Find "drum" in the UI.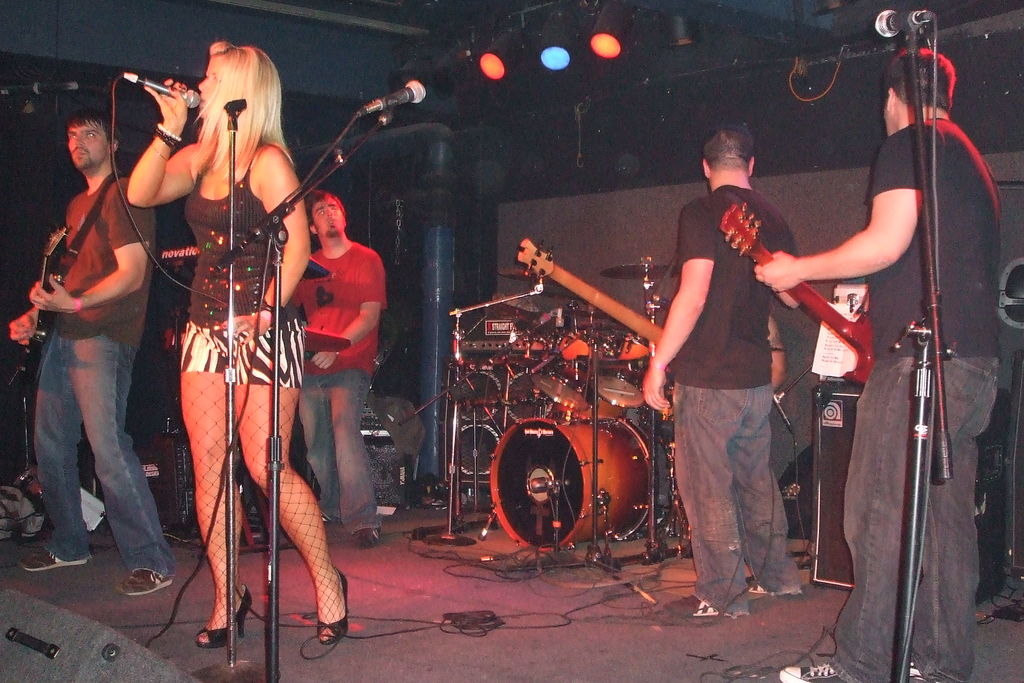
UI element at 531 331 595 411.
